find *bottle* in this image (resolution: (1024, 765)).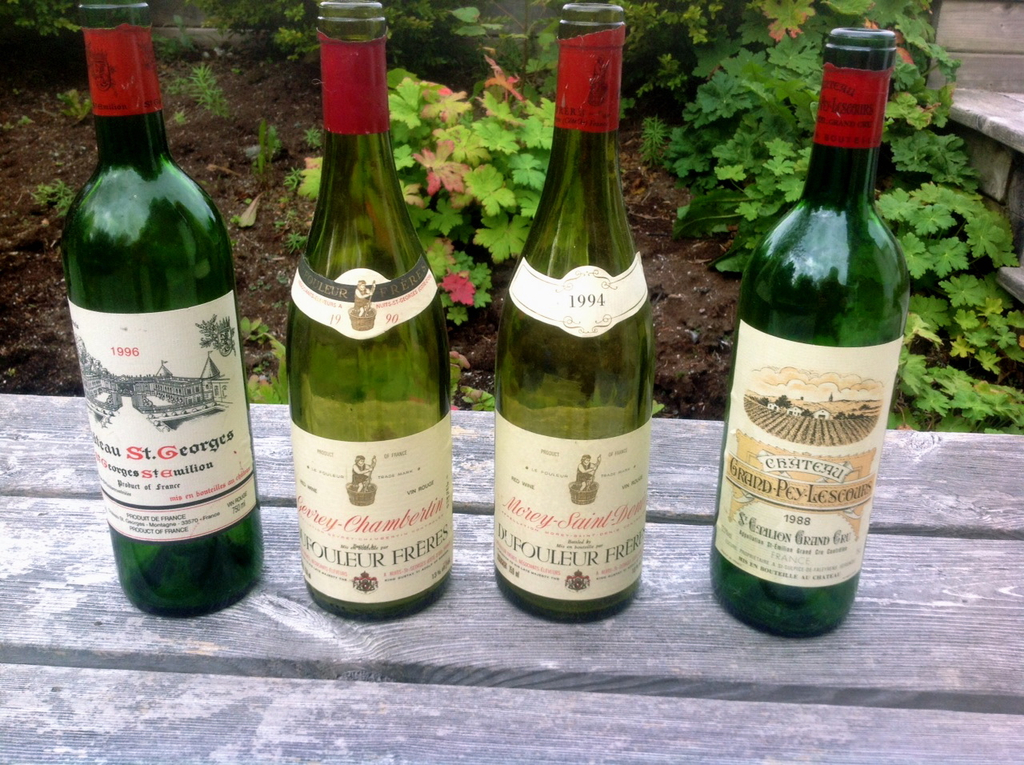
[723, 20, 868, 669].
